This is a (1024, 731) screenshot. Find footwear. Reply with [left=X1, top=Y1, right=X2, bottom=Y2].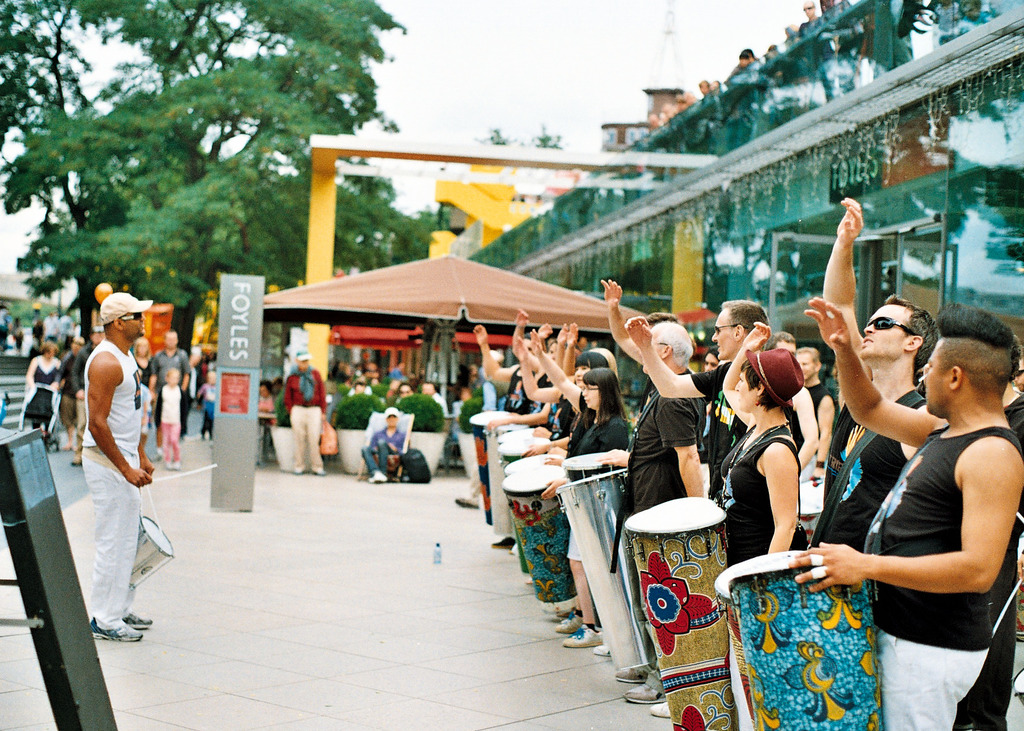
[left=564, top=623, right=605, bottom=650].
